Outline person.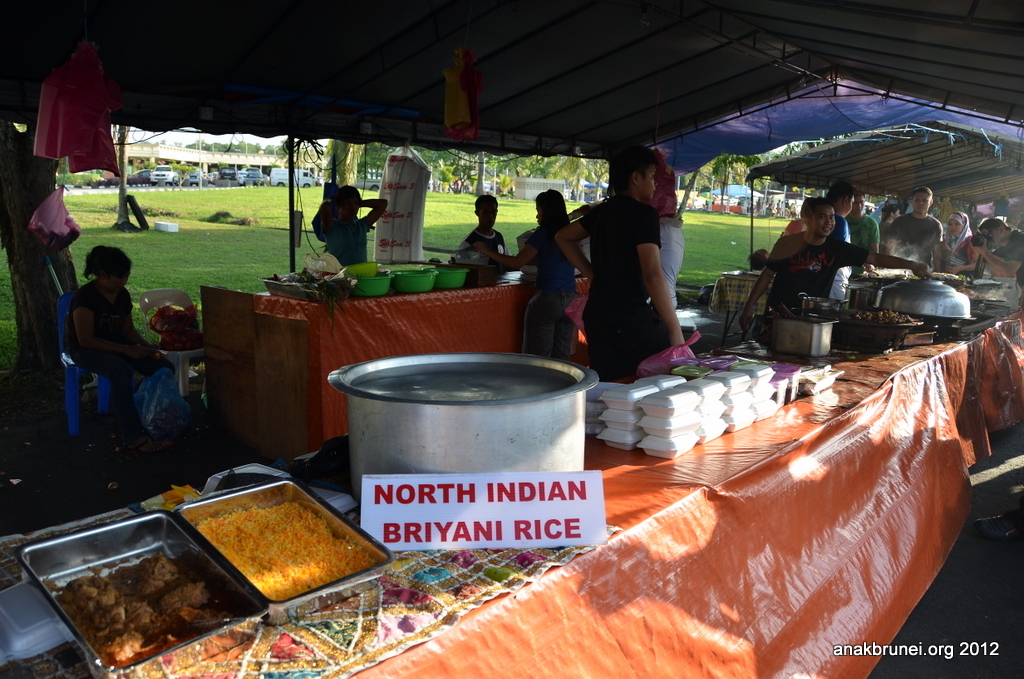
Outline: left=844, top=189, right=879, bottom=255.
